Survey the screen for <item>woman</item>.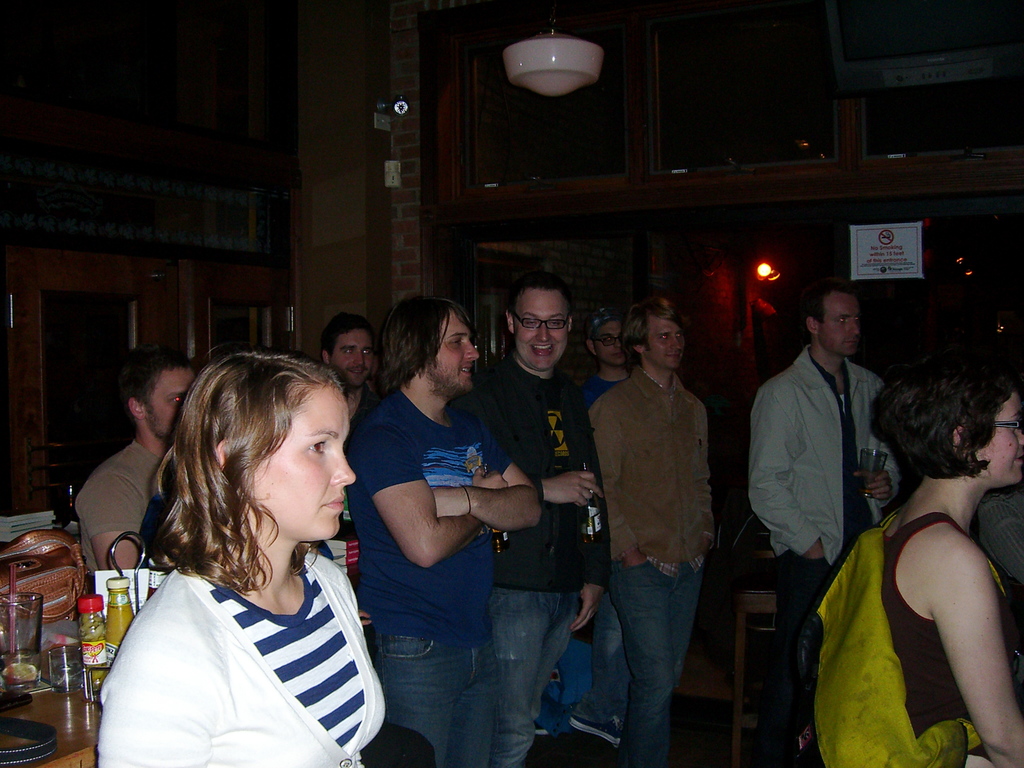
Survey found: (x1=92, y1=335, x2=393, y2=767).
